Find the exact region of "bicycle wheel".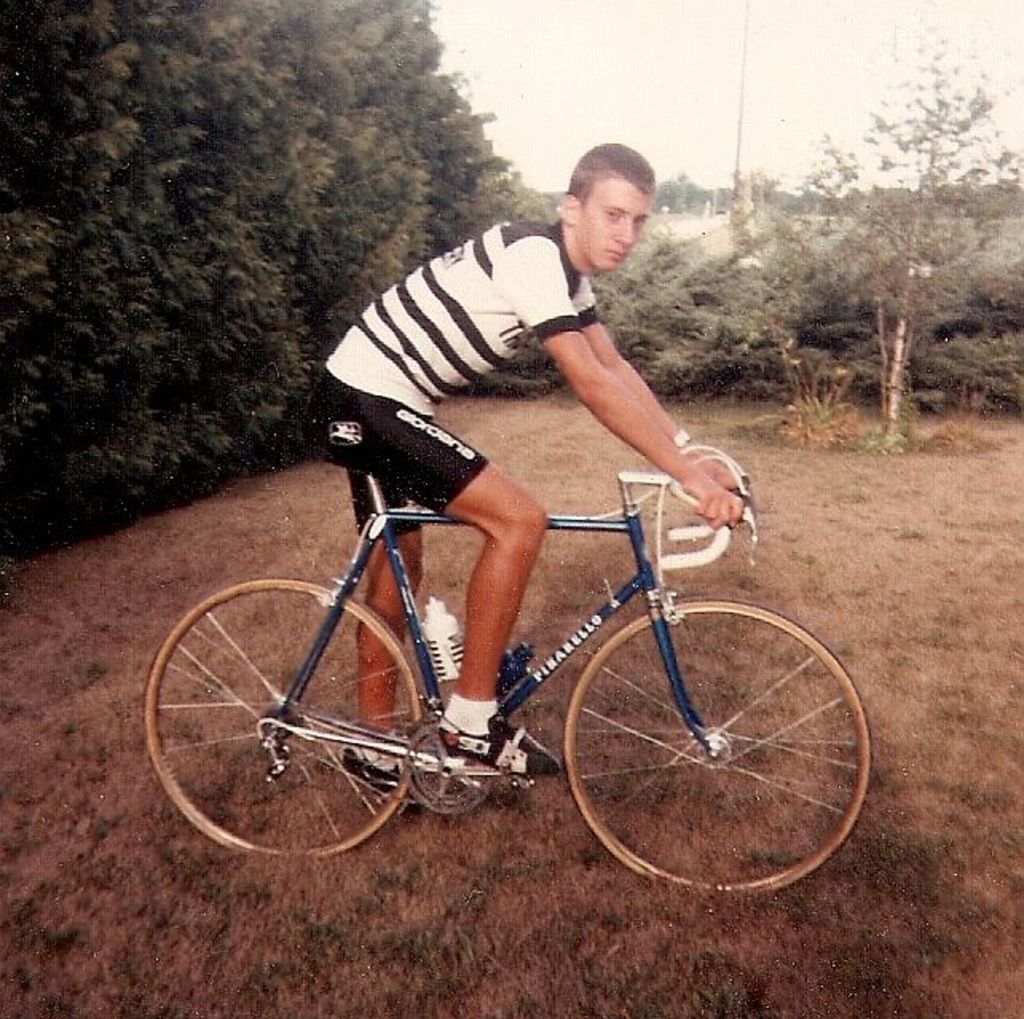
Exact region: {"x1": 144, "y1": 579, "x2": 419, "y2": 855}.
